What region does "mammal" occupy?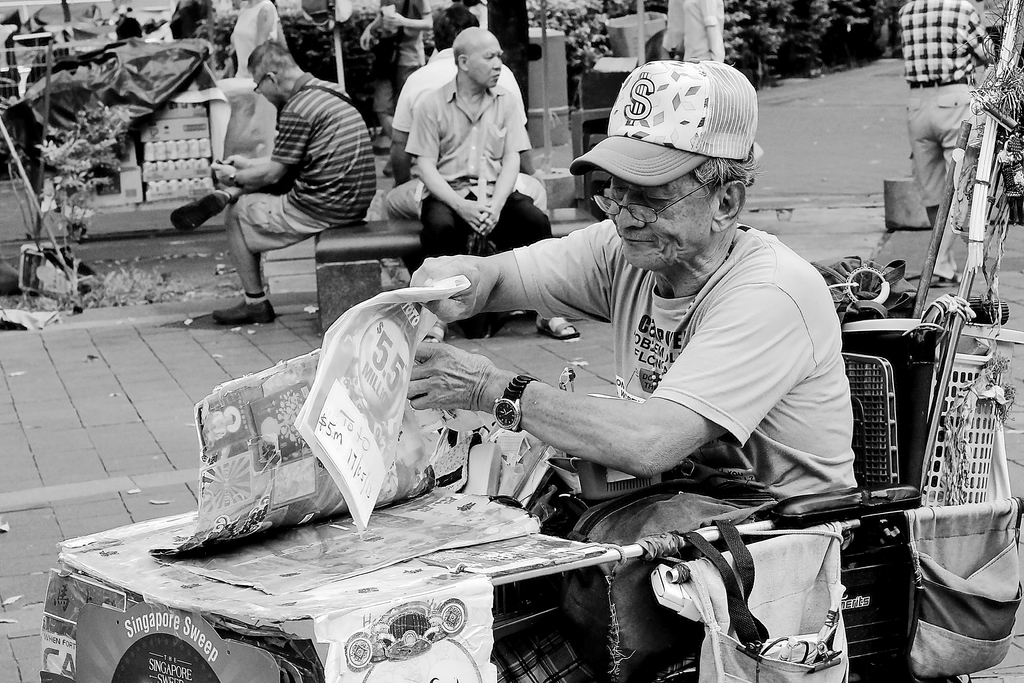
(left=894, top=0, right=991, bottom=287).
